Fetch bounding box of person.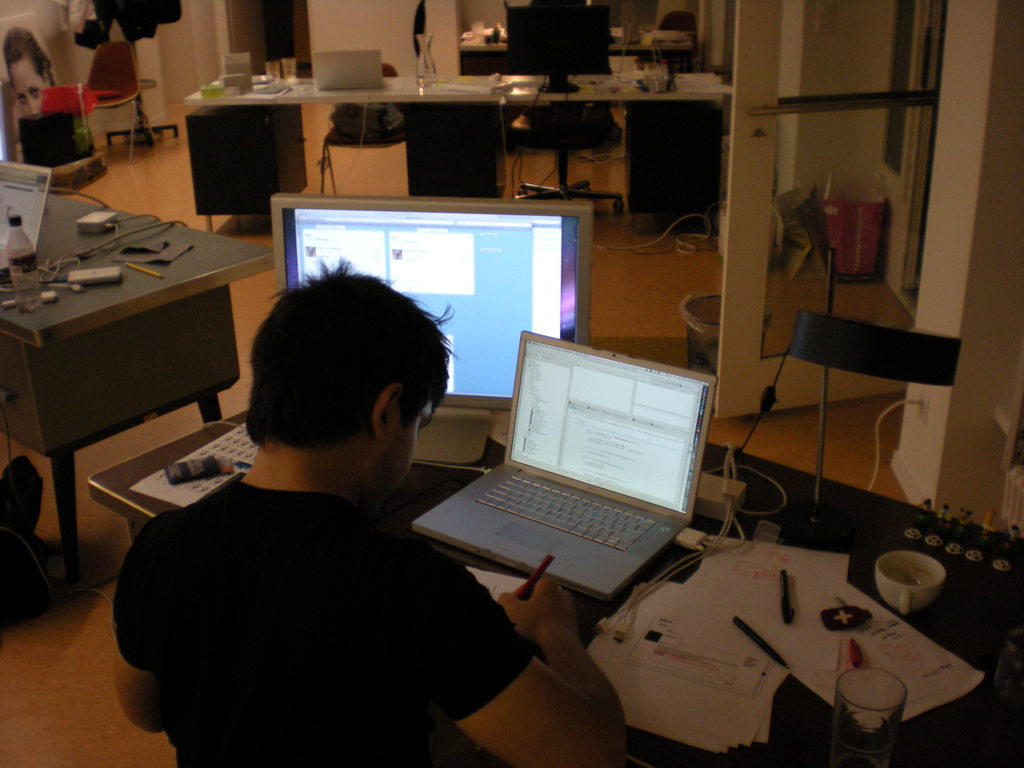
Bbox: bbox(111, 253, 627, 767).
